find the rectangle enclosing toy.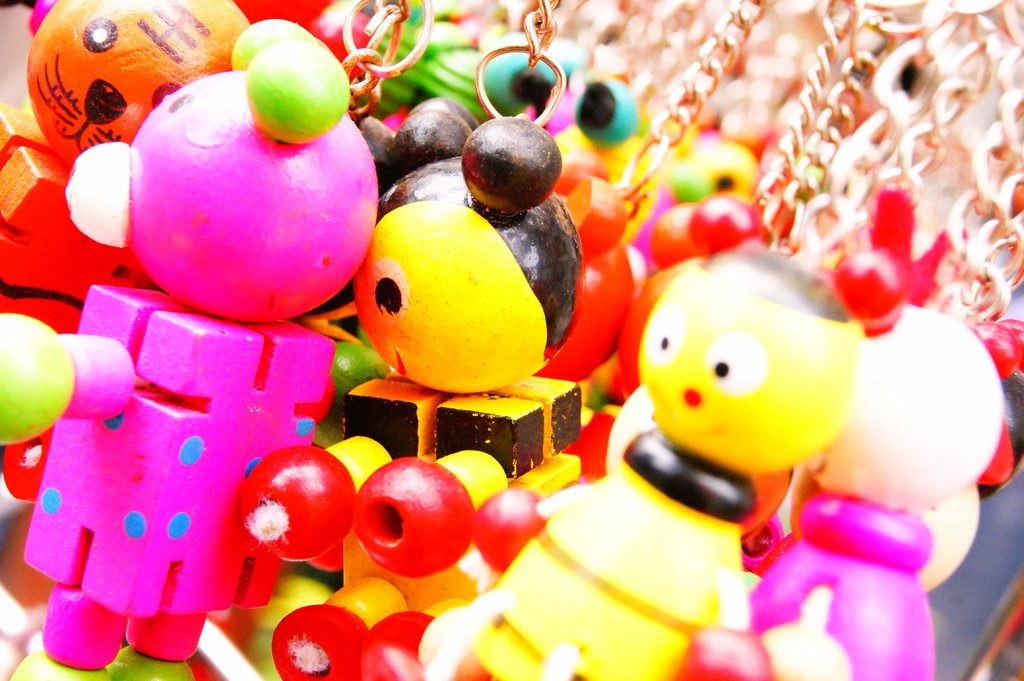
rect(355, 125, 582, 387).
